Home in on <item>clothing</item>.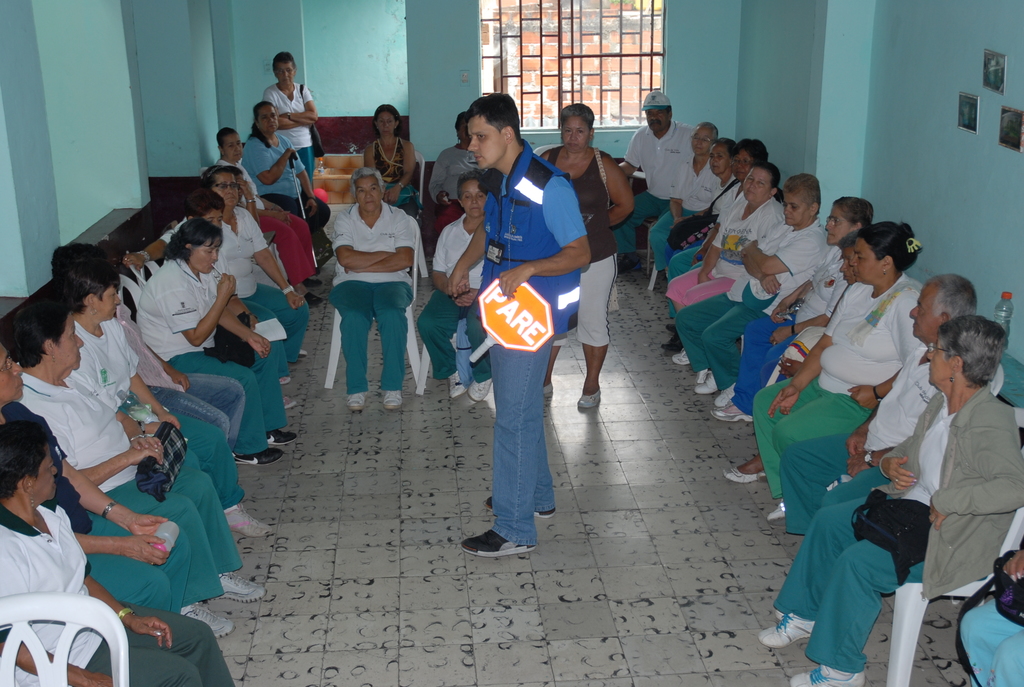
Homed in at crop(819, 271, 924, 396).
